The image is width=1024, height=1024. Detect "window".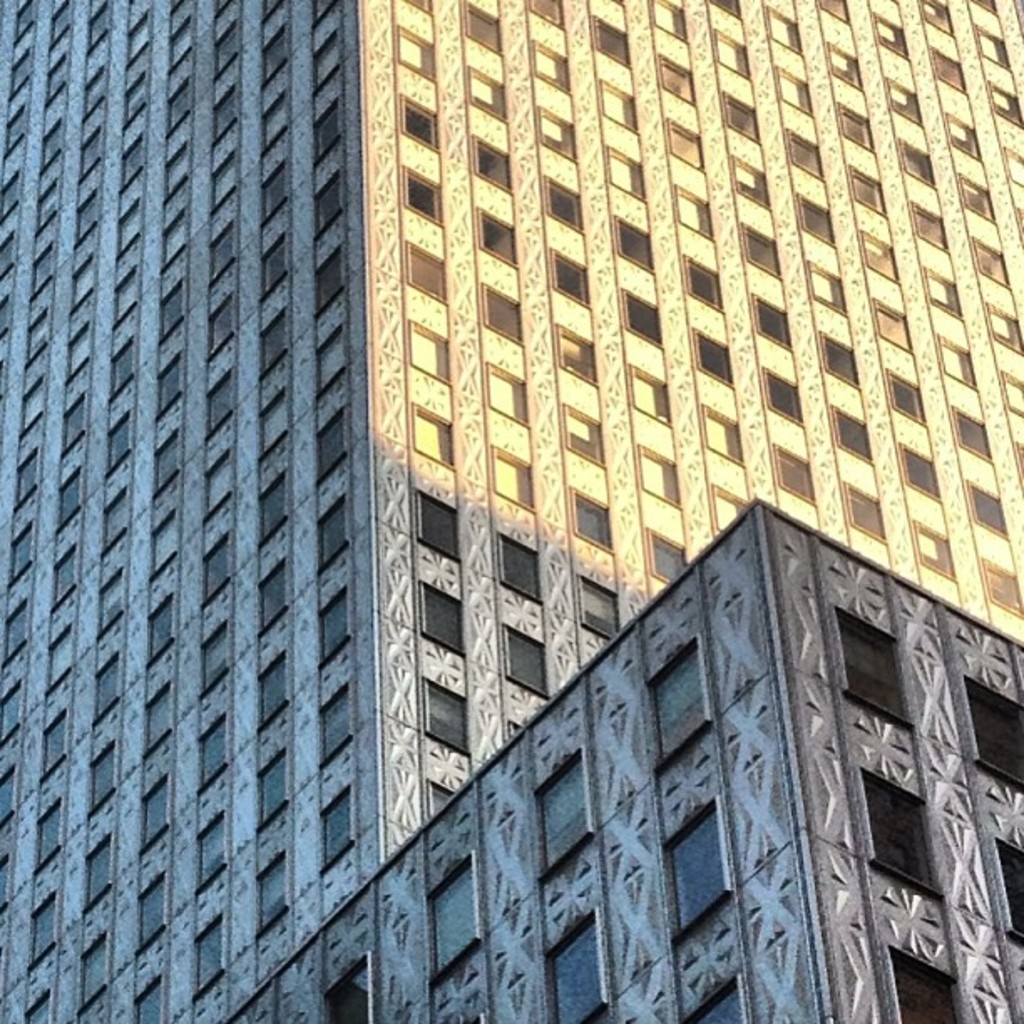
Detection: [820, 534, 967, 944].
